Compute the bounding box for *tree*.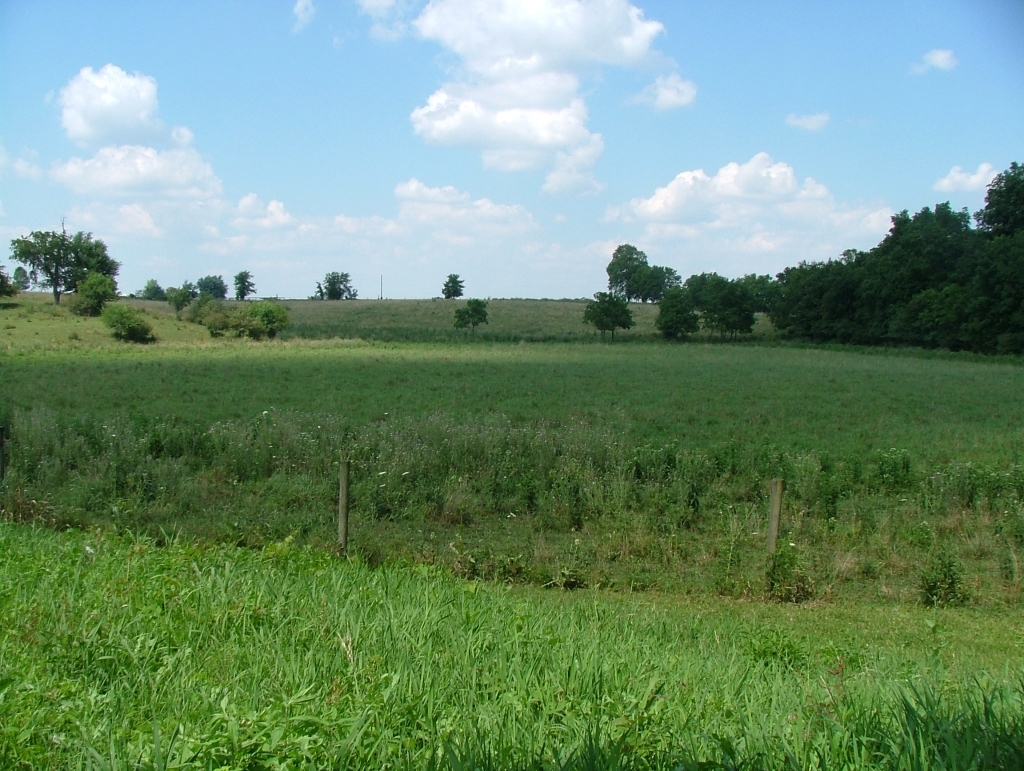
locate(439, 272, 466, 299).
